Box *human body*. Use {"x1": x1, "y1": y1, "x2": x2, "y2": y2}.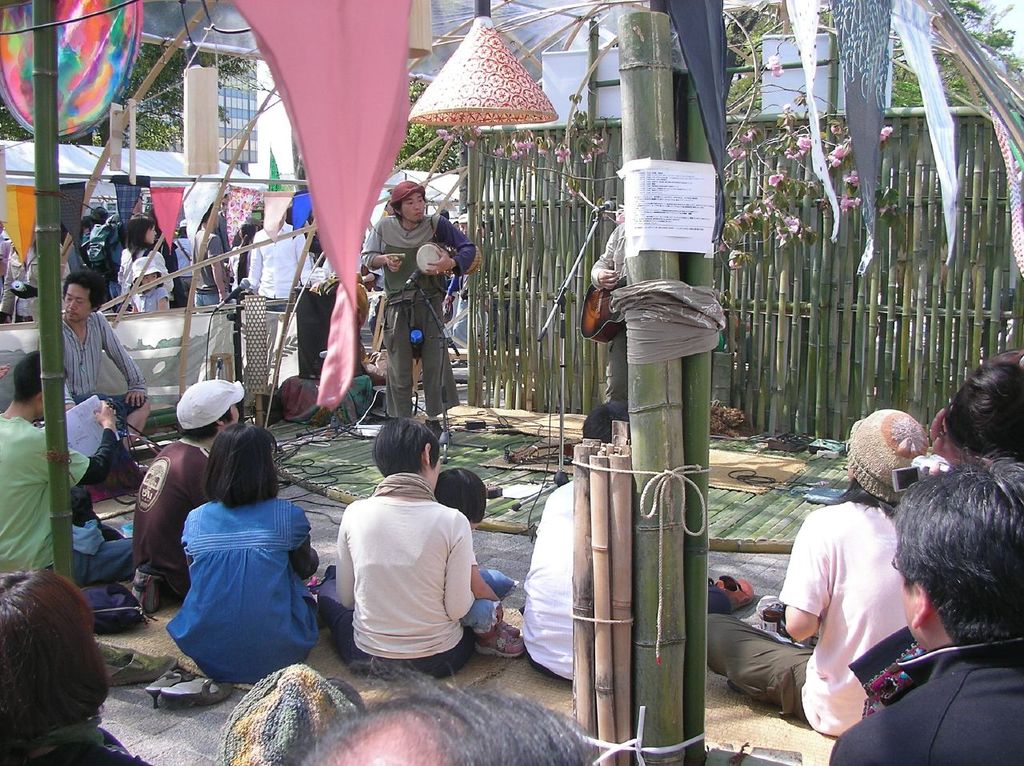
{"x1": 162, "y1": 489, "x2": 327, "y2": 685}.
